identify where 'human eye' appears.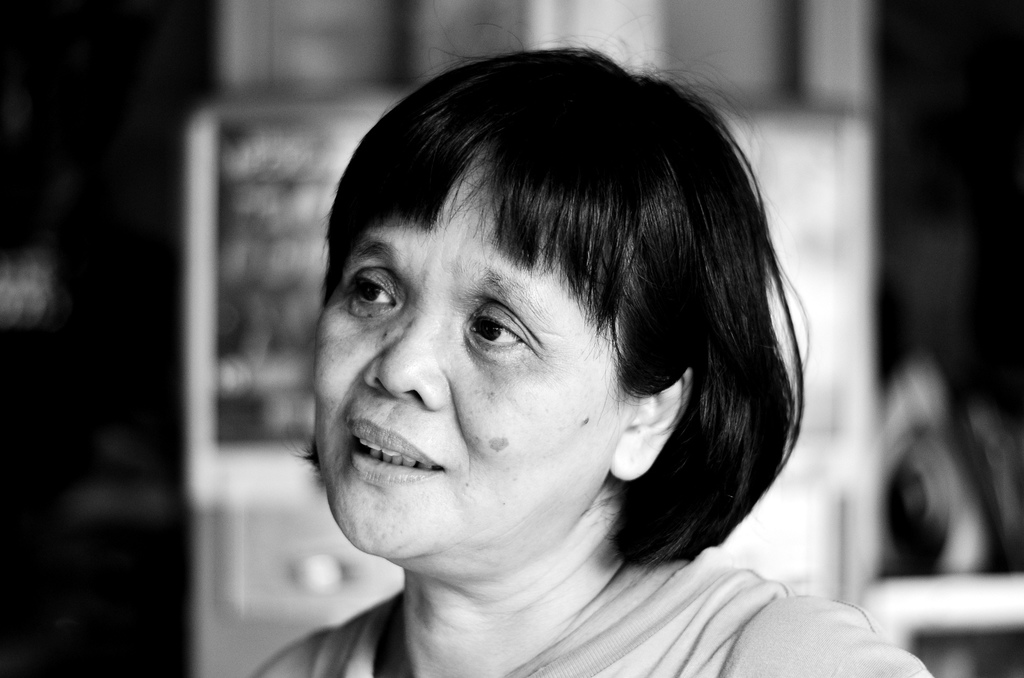
Appears at x1=339 y1=266 x2=401 y2=316.
